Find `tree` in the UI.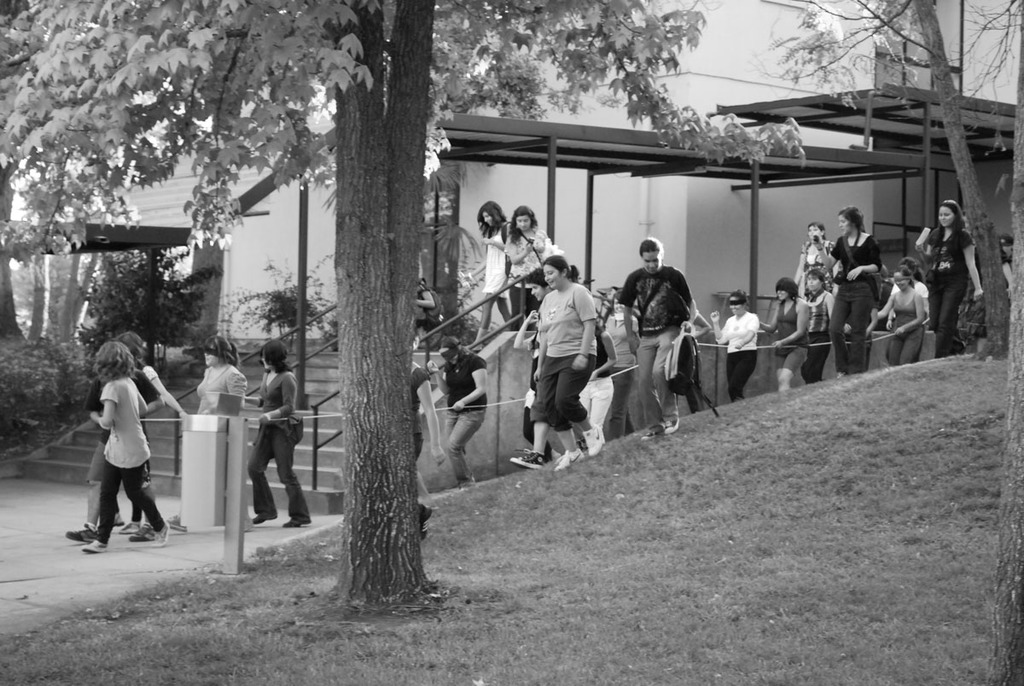
UI element at select_region(2, 0, 808, 606).
